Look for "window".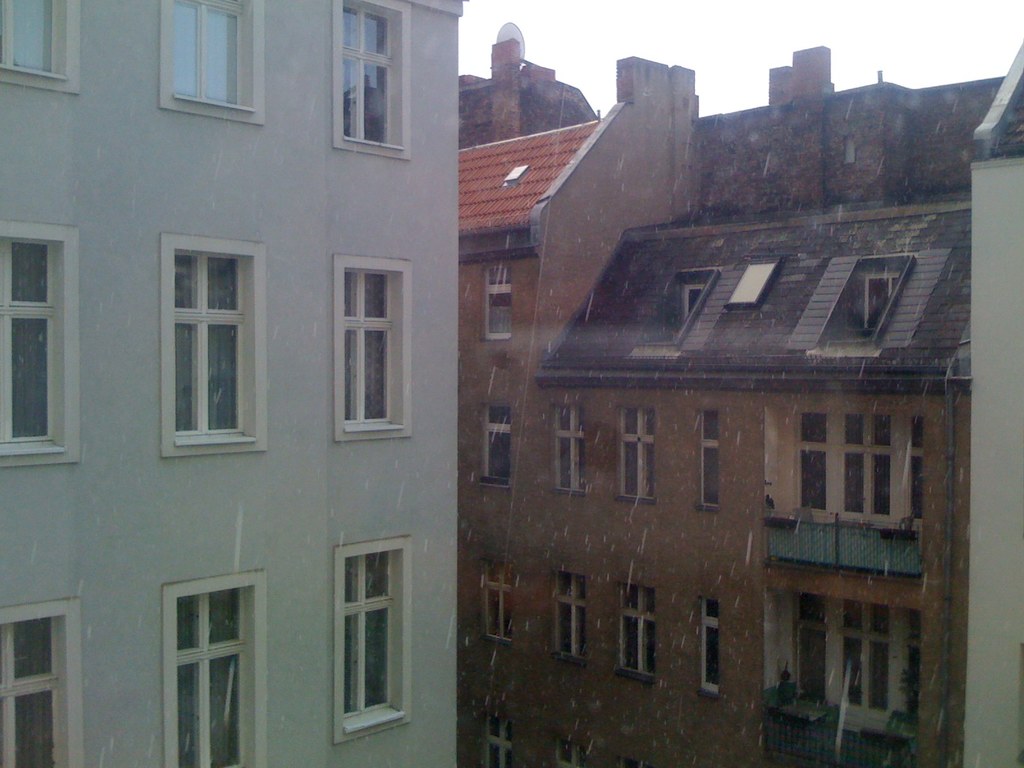
Found: 550, 570, 585, 668.
